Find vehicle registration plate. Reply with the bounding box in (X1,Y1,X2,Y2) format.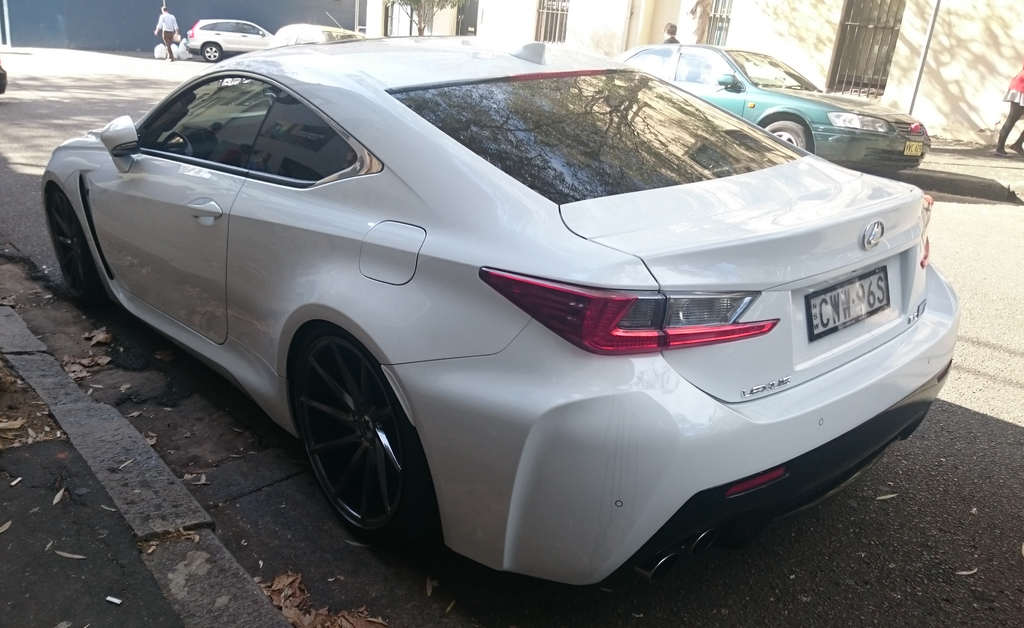
(817,277,904,333).
